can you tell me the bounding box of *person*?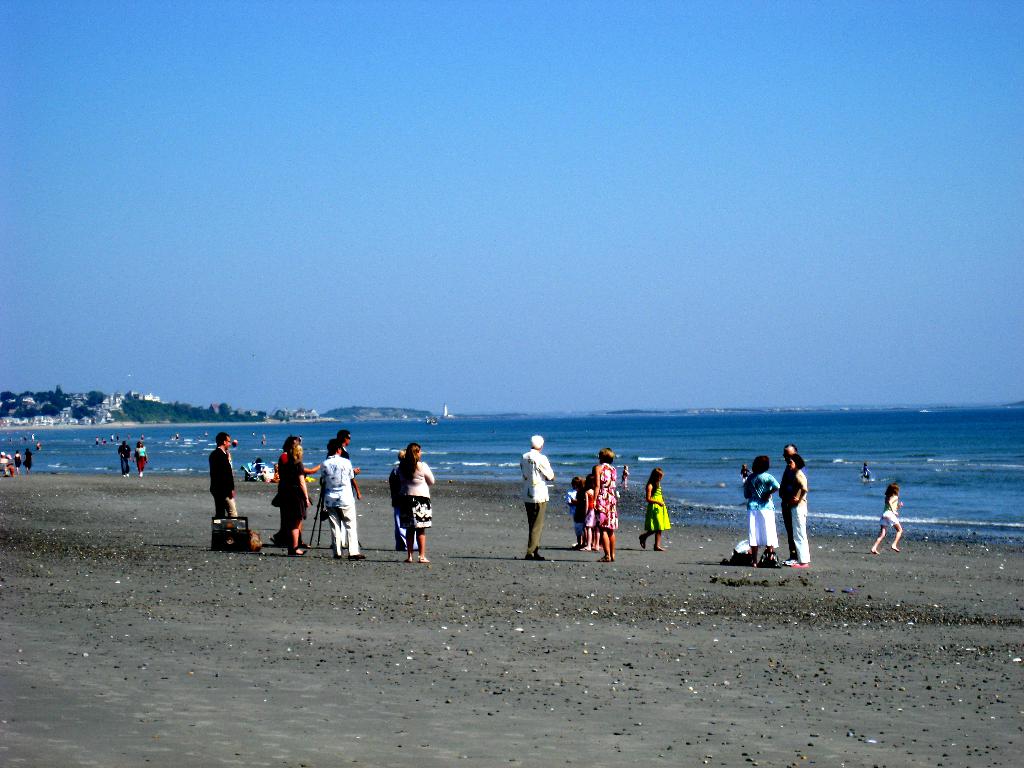
x1=591, y1=447, x2=621, y2=565.
